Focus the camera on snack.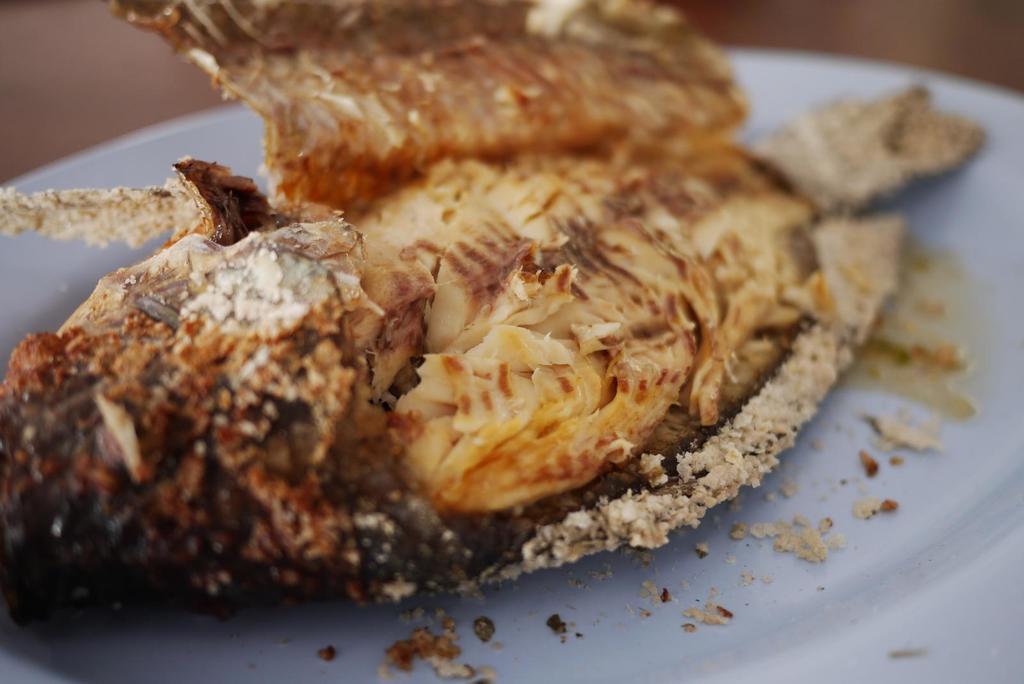
Focus region: 0:0:967:614.
